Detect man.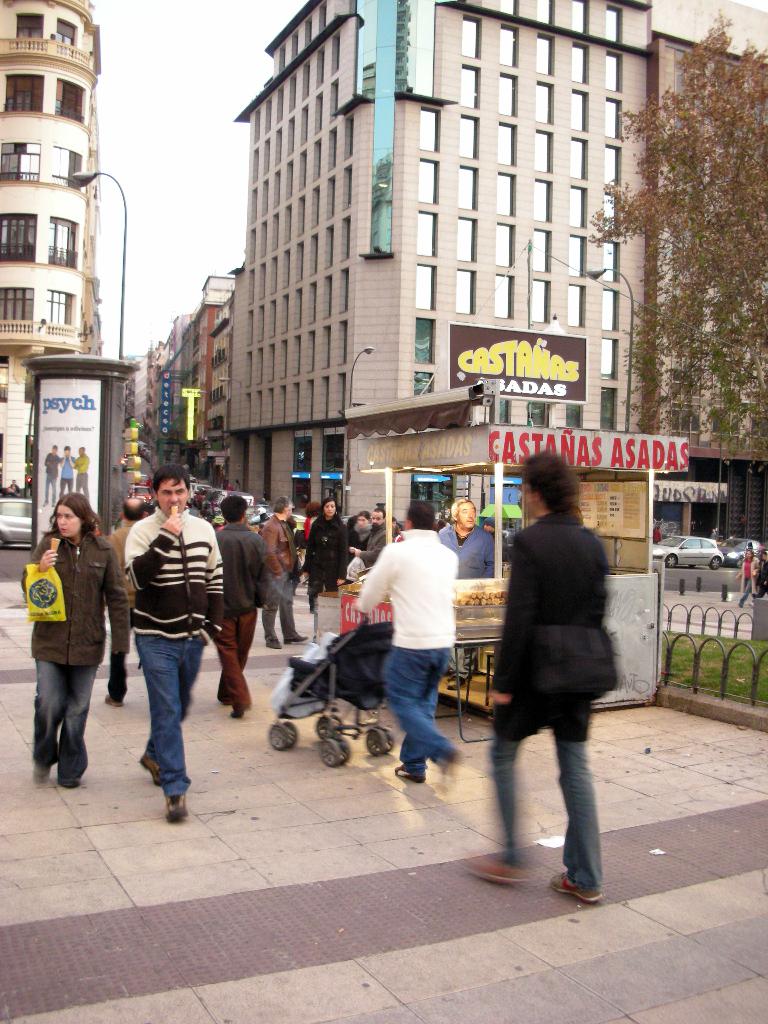
Detected at Rect(211, 491, 271, 721).
